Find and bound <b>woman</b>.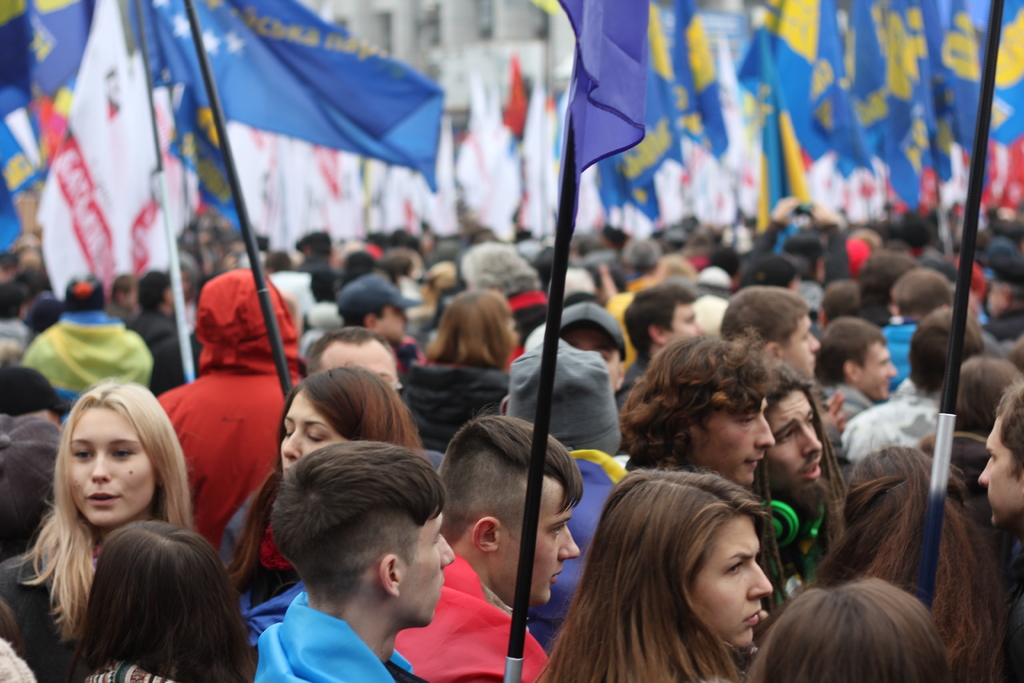
Bound: detection(534, 465, 802, 682).
